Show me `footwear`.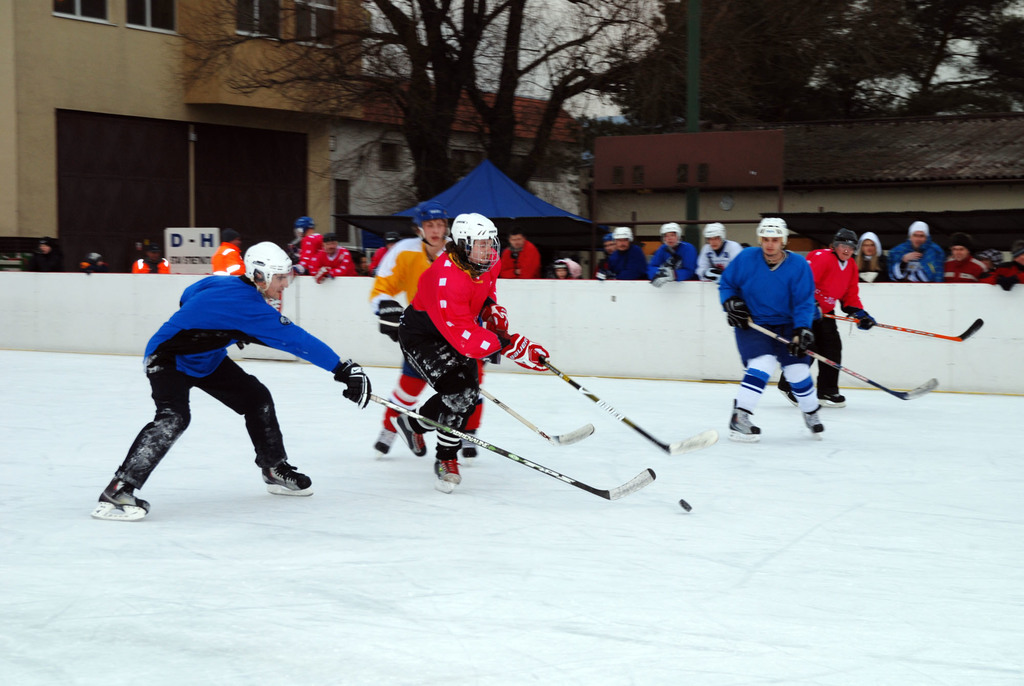
`footwear` is here: detection(803, 408, 825, 437).
